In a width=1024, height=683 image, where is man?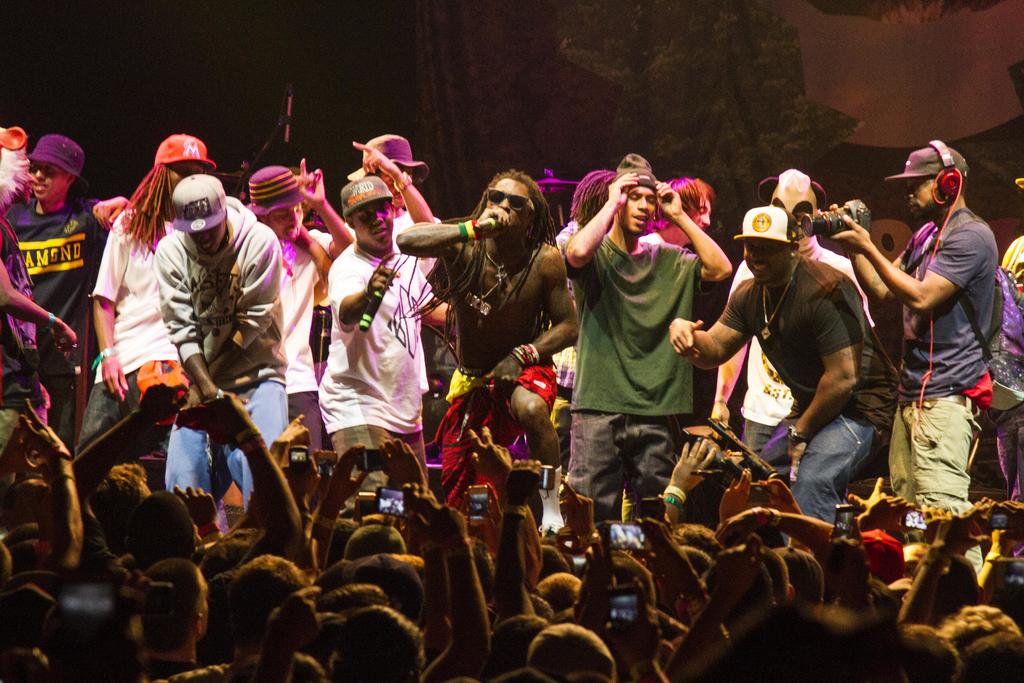
box(815, 147, 998, 554).
